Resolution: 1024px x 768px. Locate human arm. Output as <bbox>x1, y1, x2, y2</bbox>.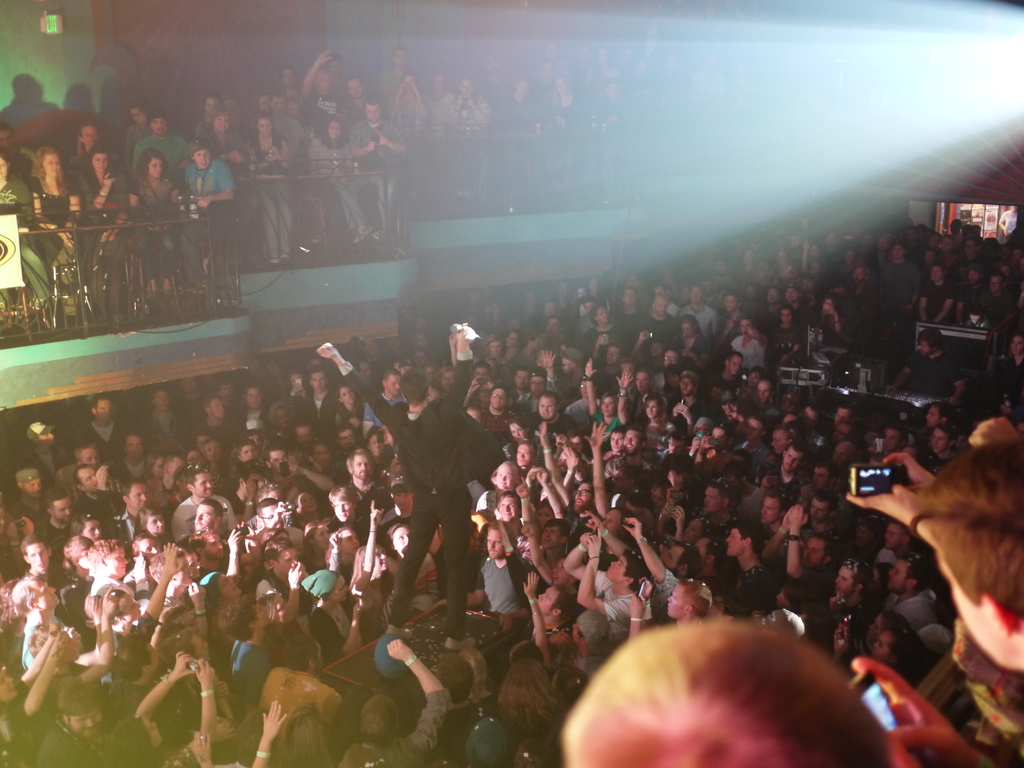
<bbox>245, 135, 260, 172</bbox>.
